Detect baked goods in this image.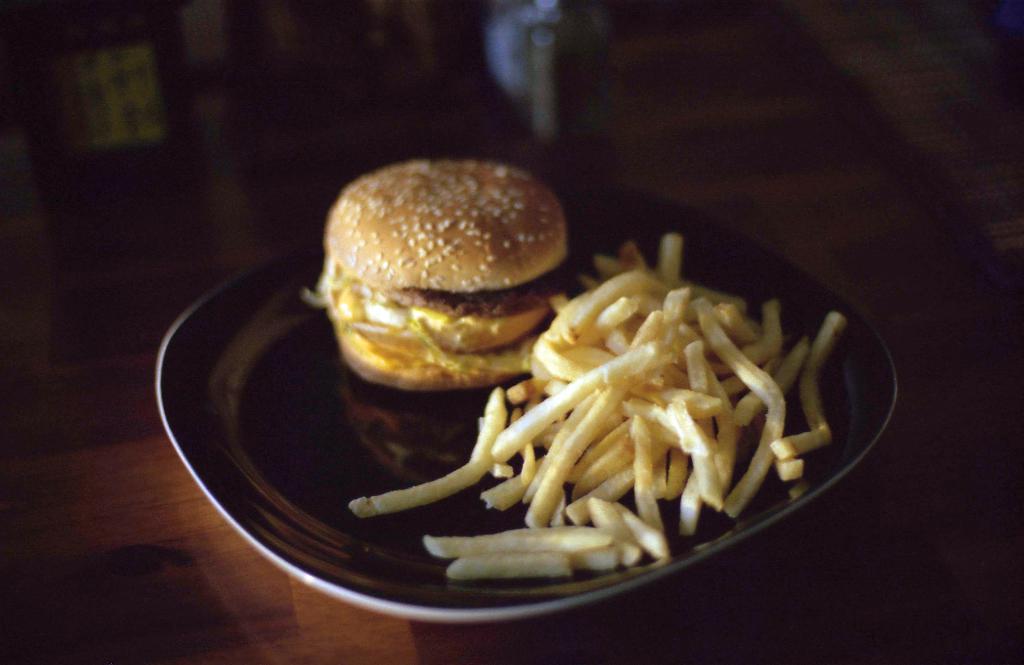
Detection: Rect(323, 154, 575, 378).
